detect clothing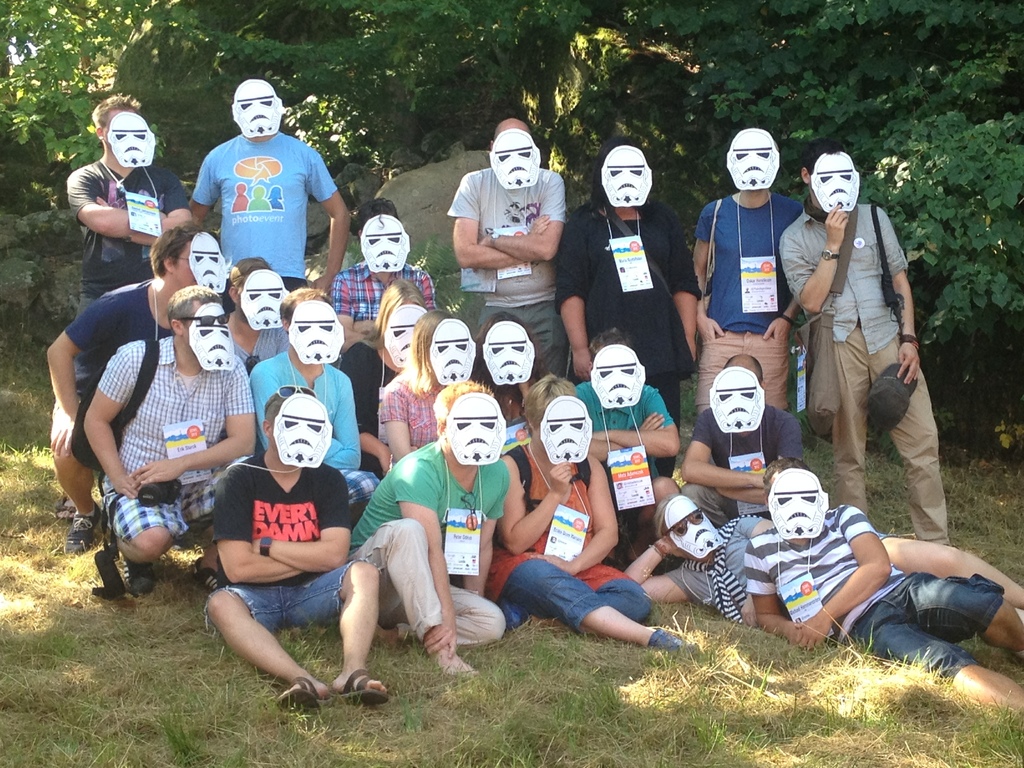
detection(101, 333, 273, 530)
